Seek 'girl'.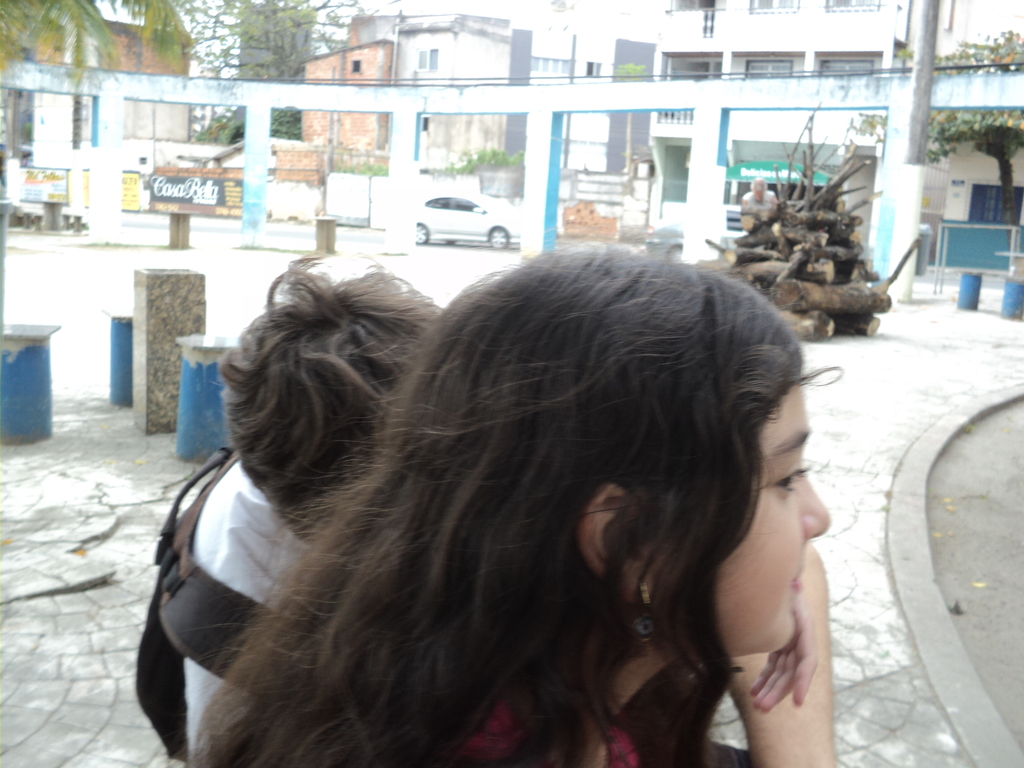
detection(161, 234, 833, 767).
